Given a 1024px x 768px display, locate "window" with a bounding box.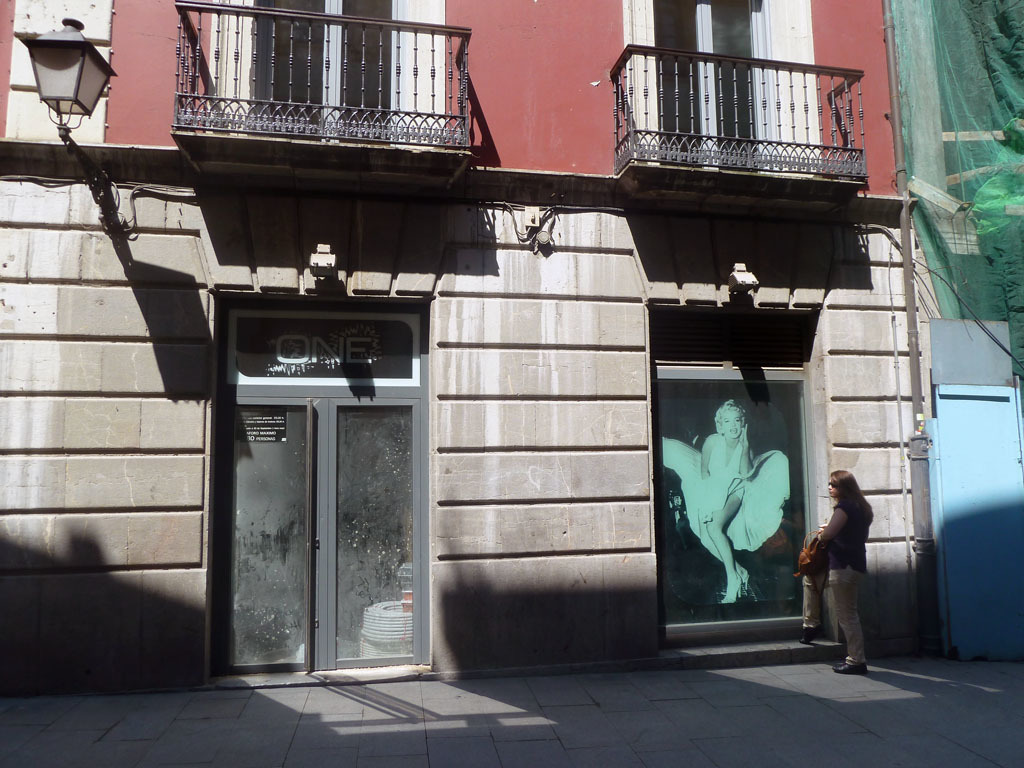
Located: [652,307,820,656].
